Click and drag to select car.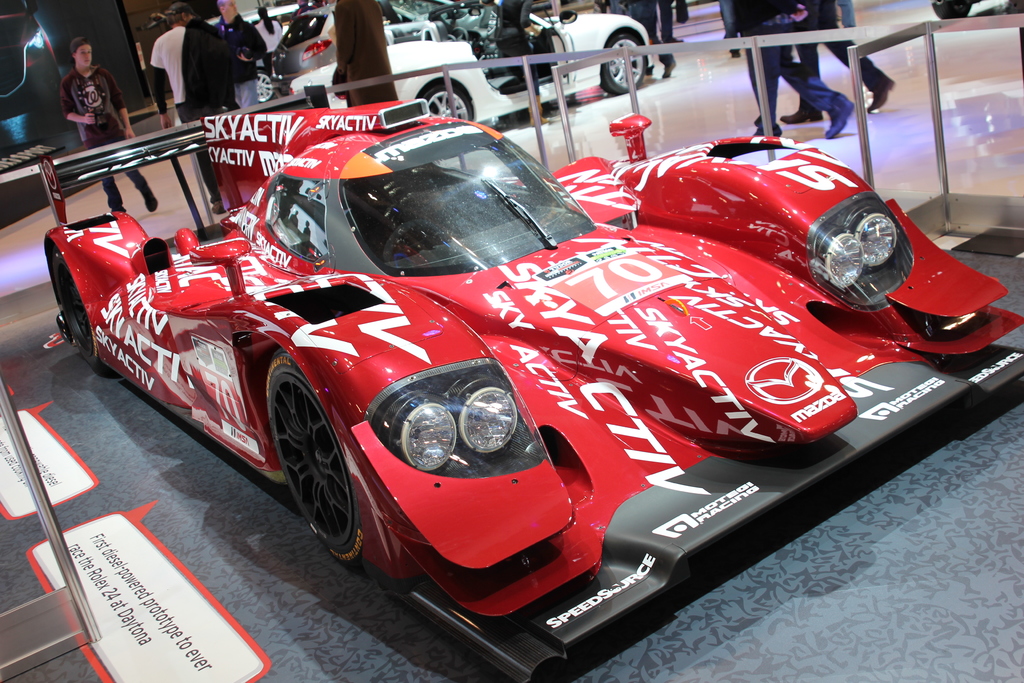
Selection: l=30, t=70, r=1011, b=671.
